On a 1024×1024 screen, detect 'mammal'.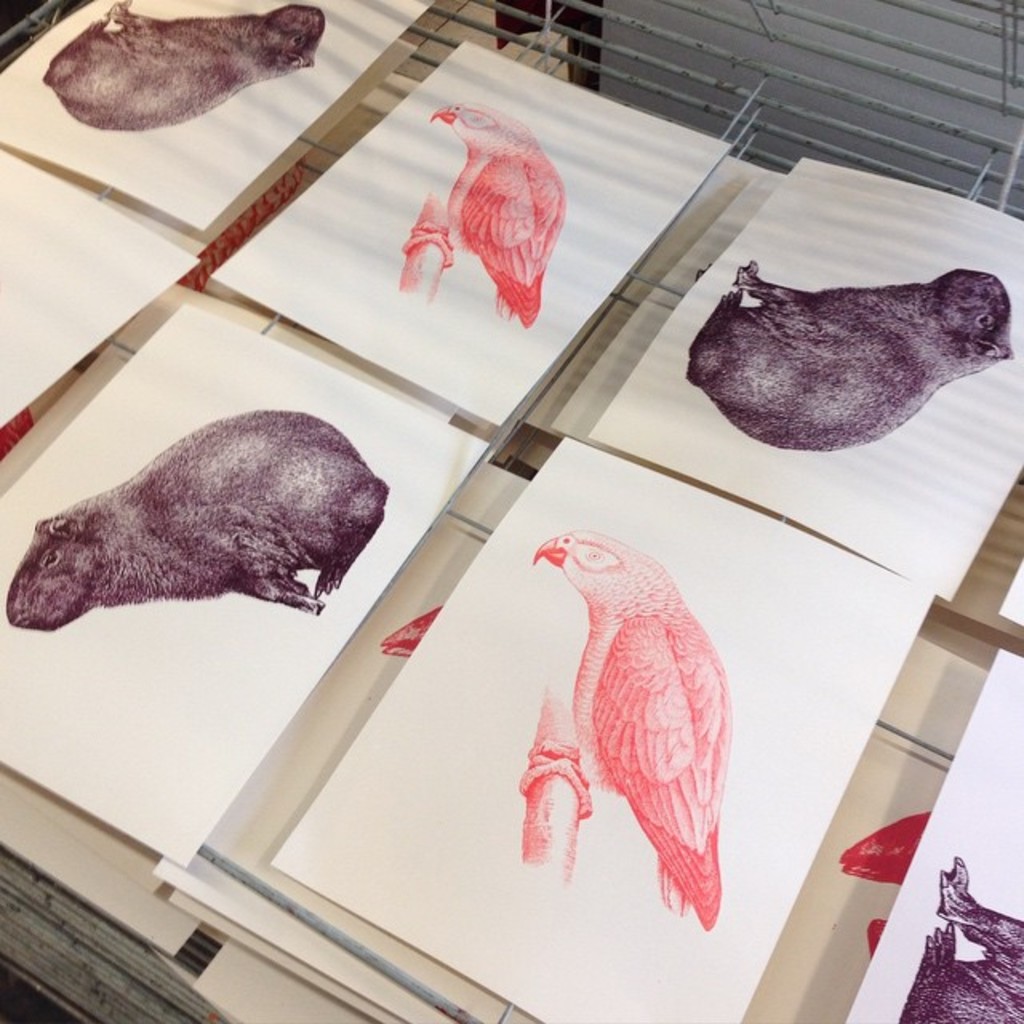
l=0, t=400, r=397, b=630.
